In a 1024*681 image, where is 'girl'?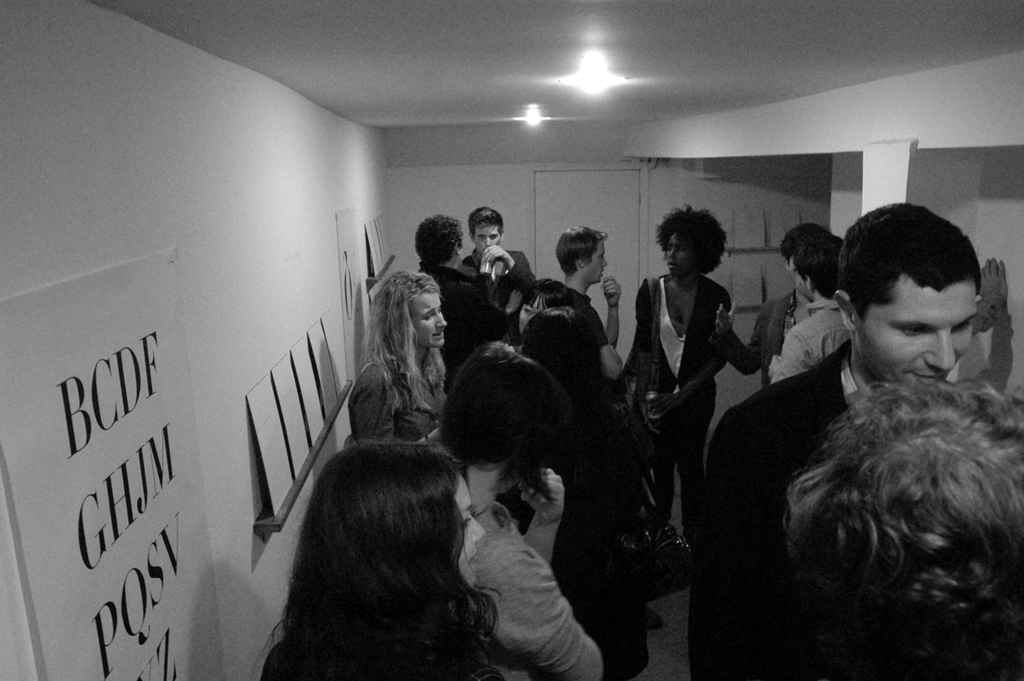
l=253, t=444, r=504, b=680.
